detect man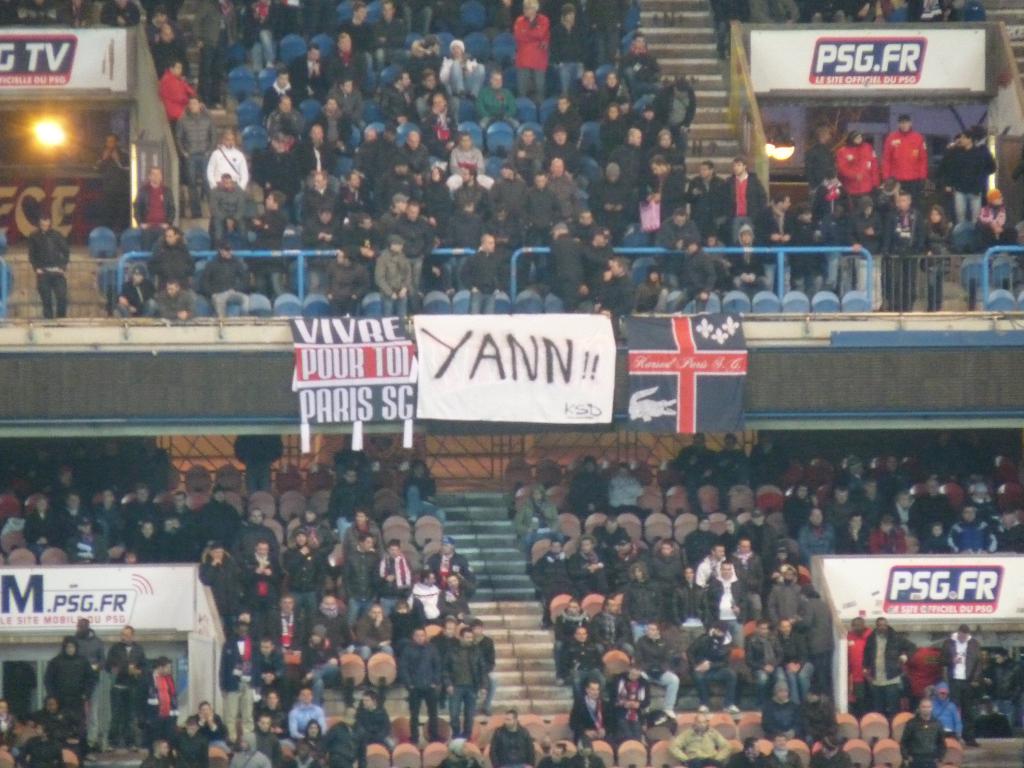
(940,623,984,744)
